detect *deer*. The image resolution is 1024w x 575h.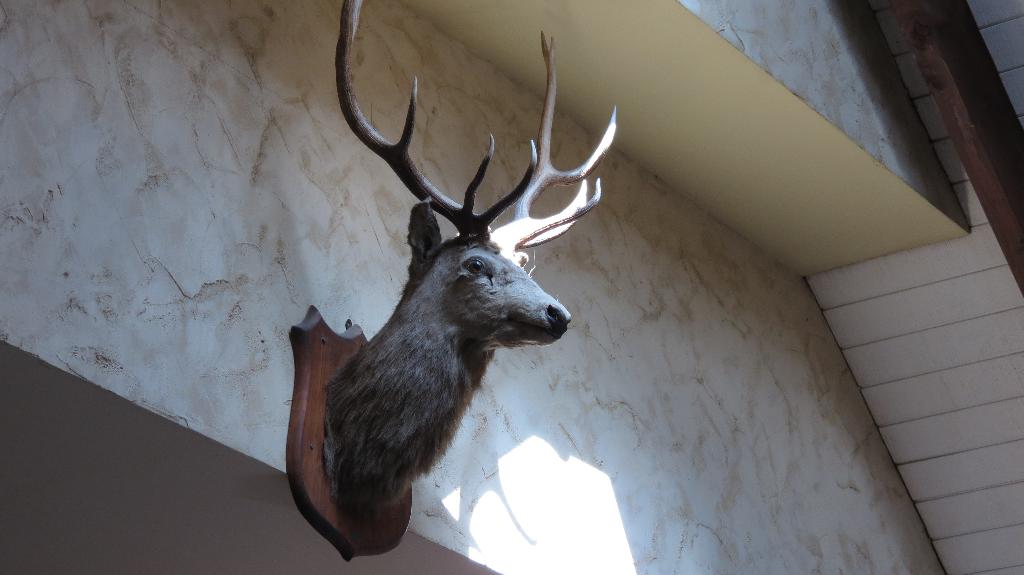
323 0 620 537.
